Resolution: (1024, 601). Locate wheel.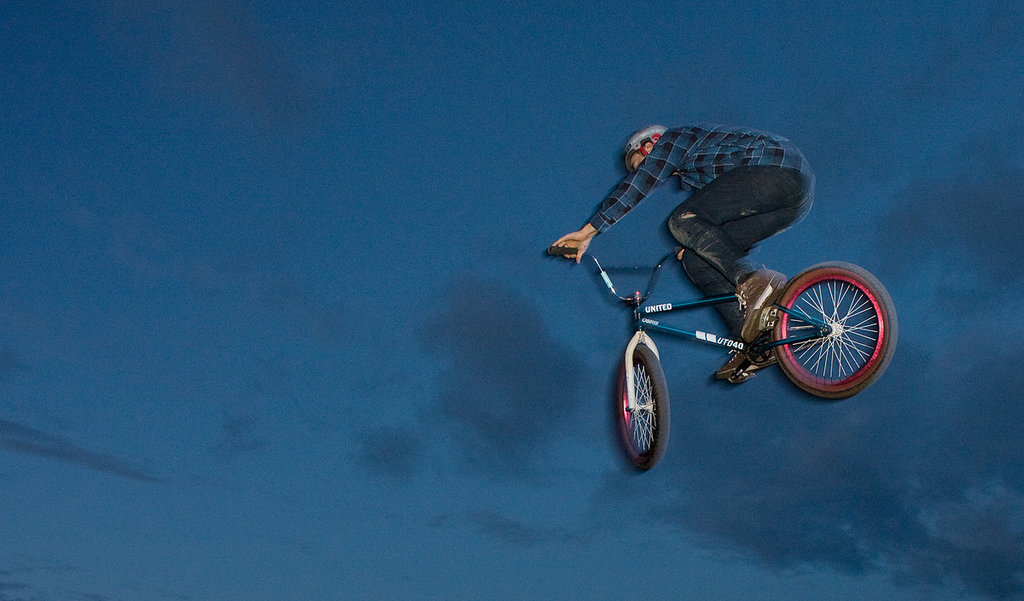
[left=619, top=341, right=672, bottom=479].
